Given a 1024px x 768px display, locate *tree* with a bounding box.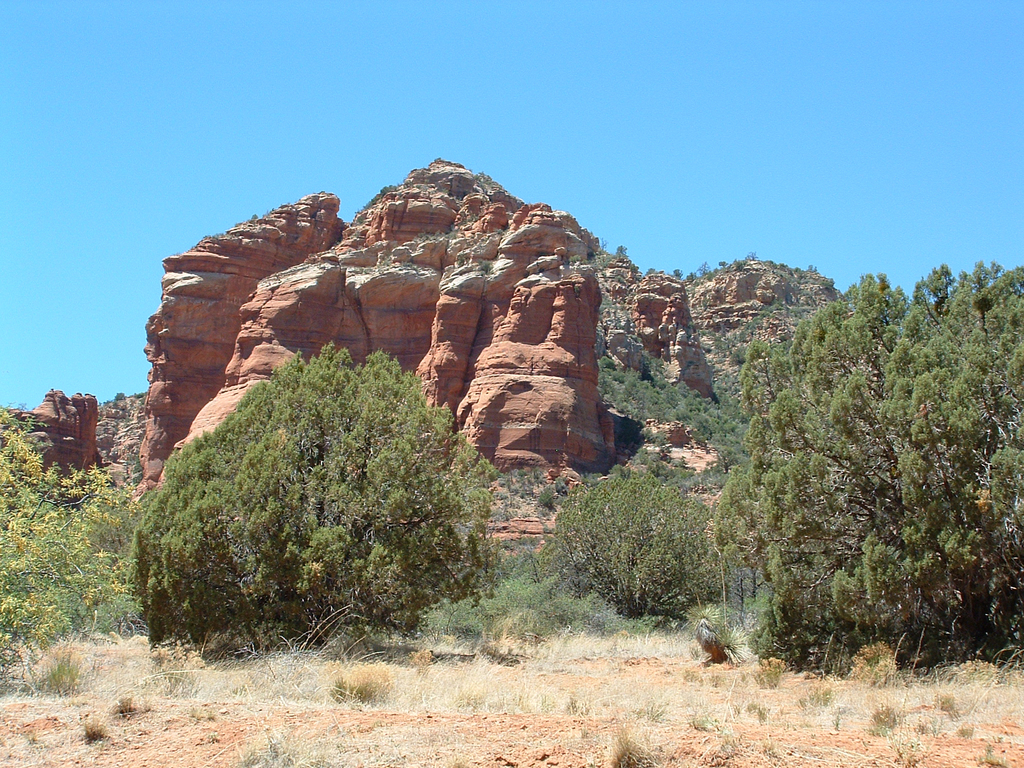
Located: locate(0, 404, 122, 696).
